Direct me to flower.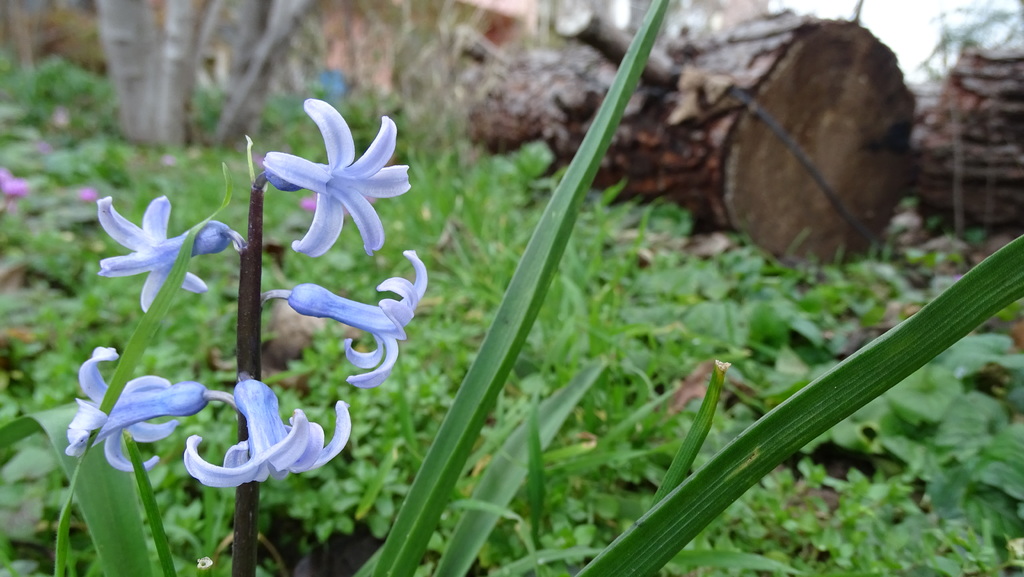
Direction: bbox(286, 246, 428, 389).
